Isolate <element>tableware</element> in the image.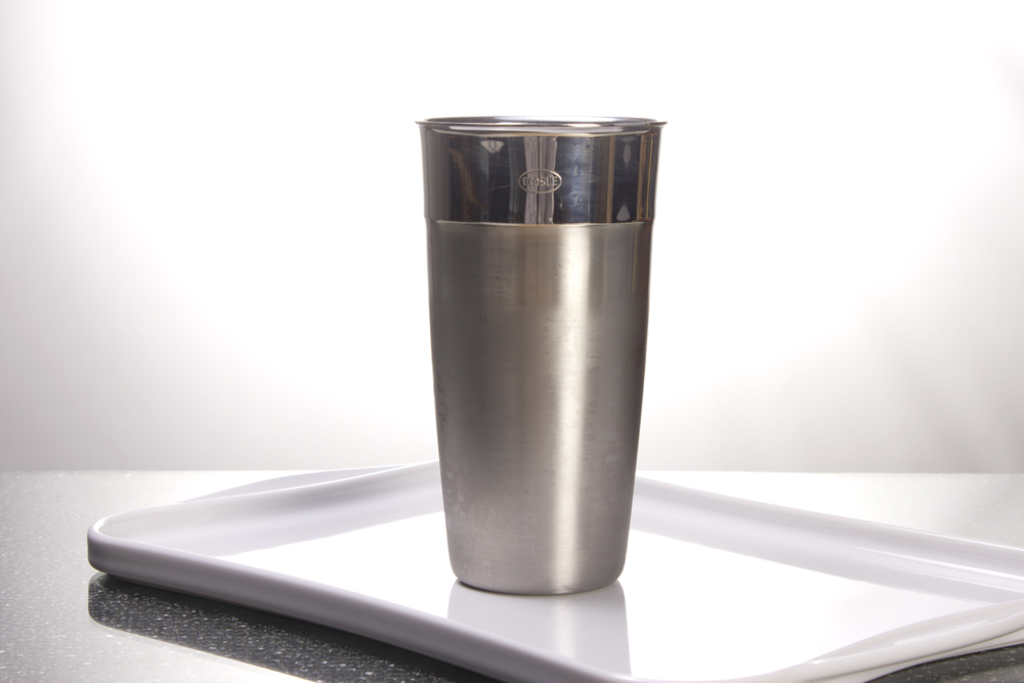
Isolated region: select_region(413, 123, 669, 588).
